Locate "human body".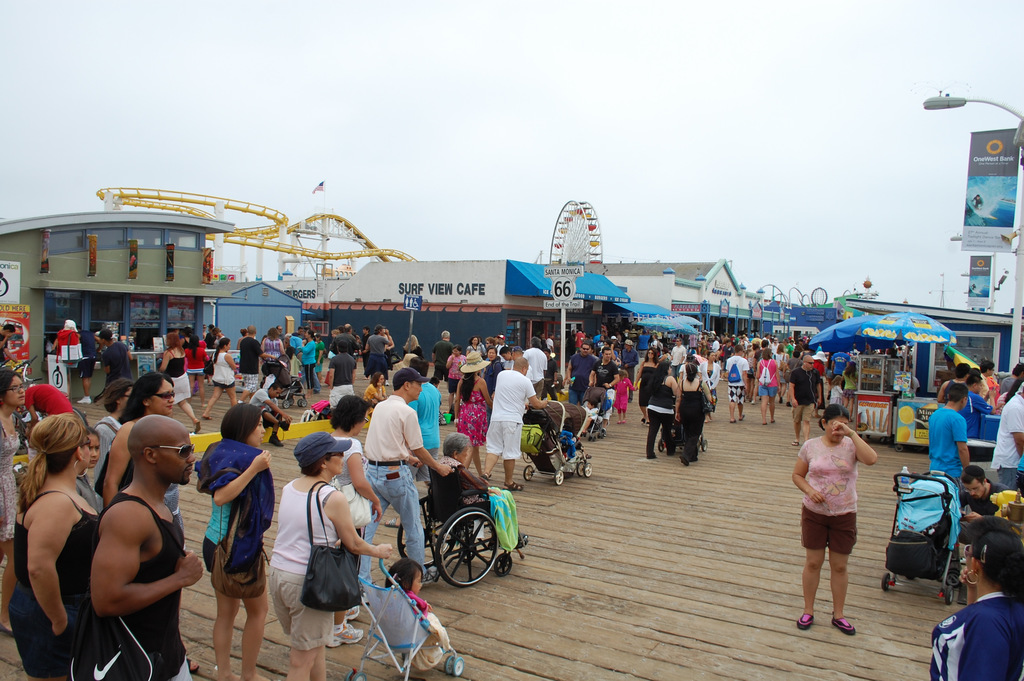
Bounding box: <bbox>641, 374, 675, 458</bbox>.
